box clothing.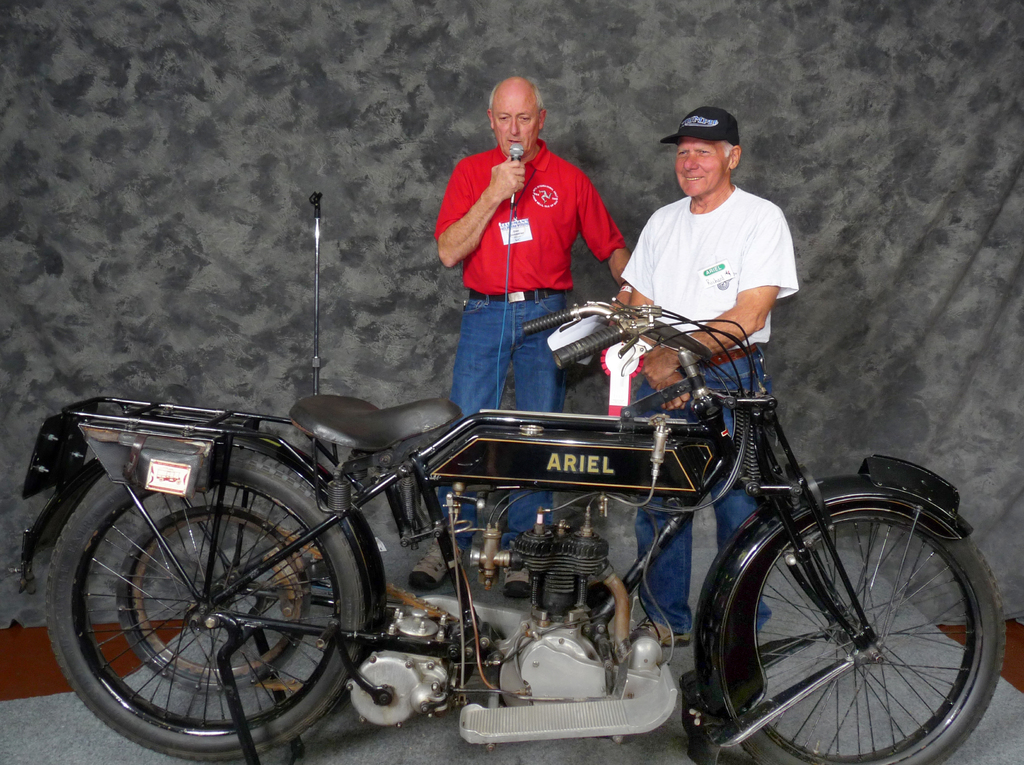
x1=620, y1=159, x2=807, y2=335.
